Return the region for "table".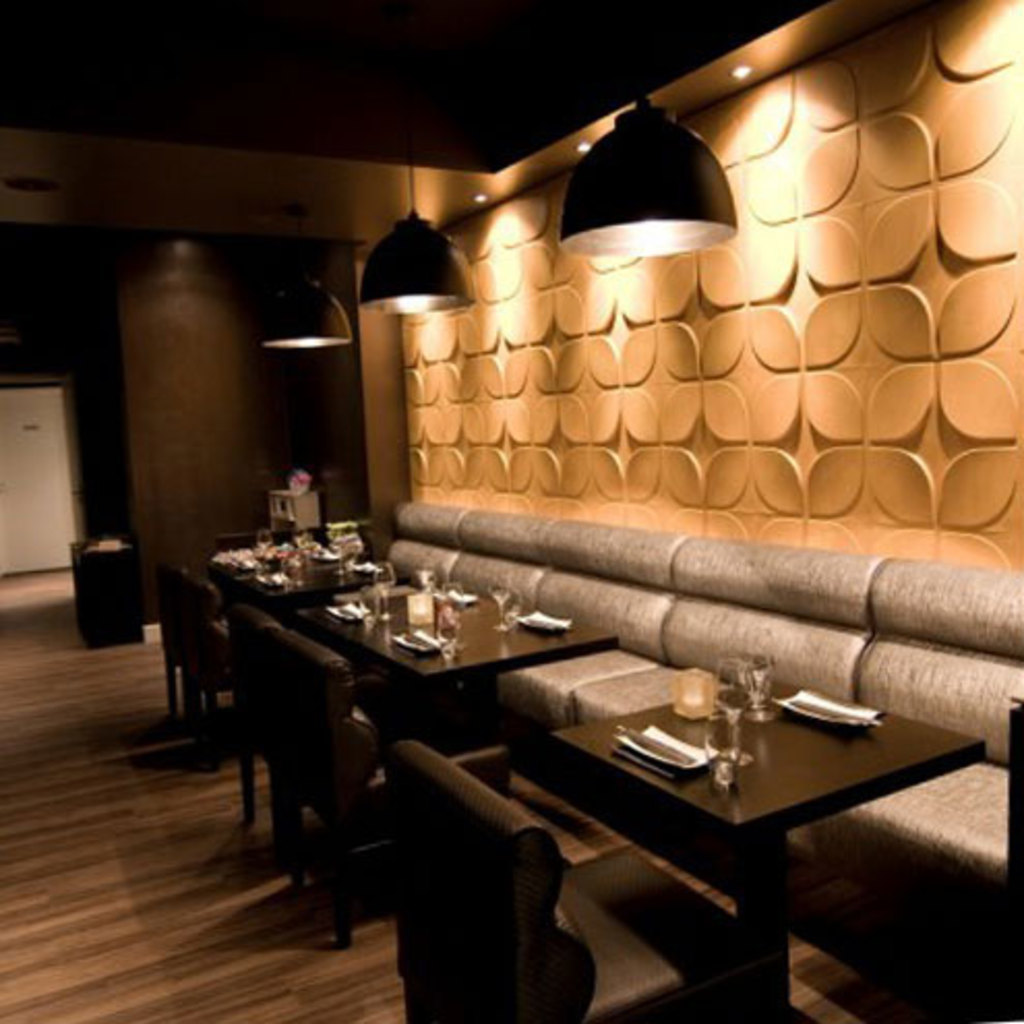
x1=207 y1=544 x2=360 y2=604.
